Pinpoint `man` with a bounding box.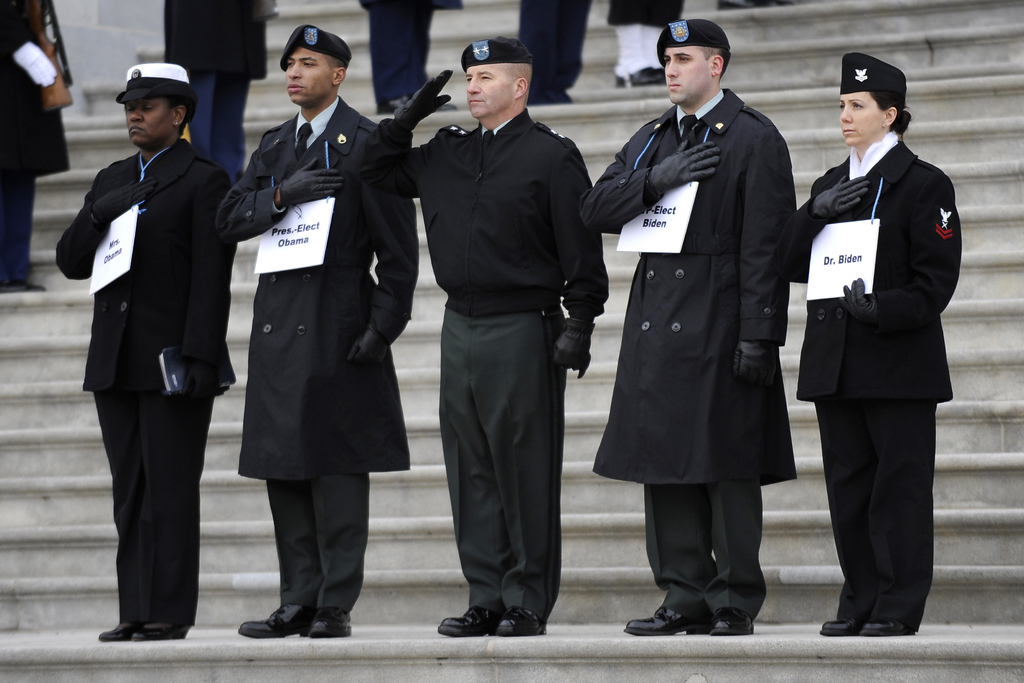
<box>214,21,421,642</box>.
